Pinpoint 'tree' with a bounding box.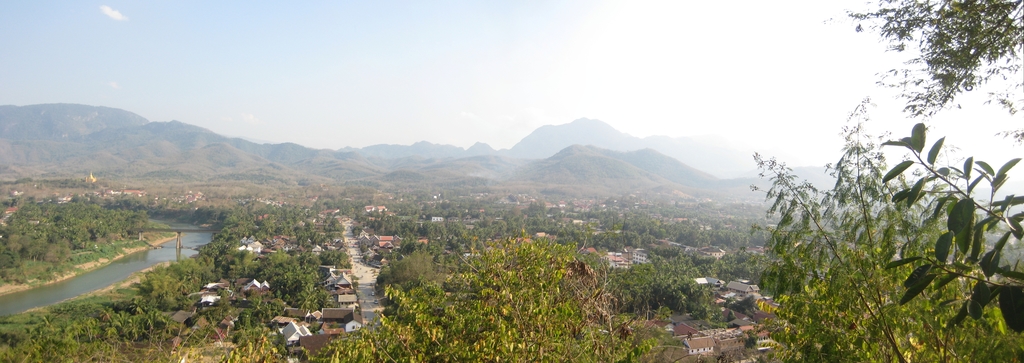
pyautogui.locateOnScreen(731, 88, 1001, 349).
